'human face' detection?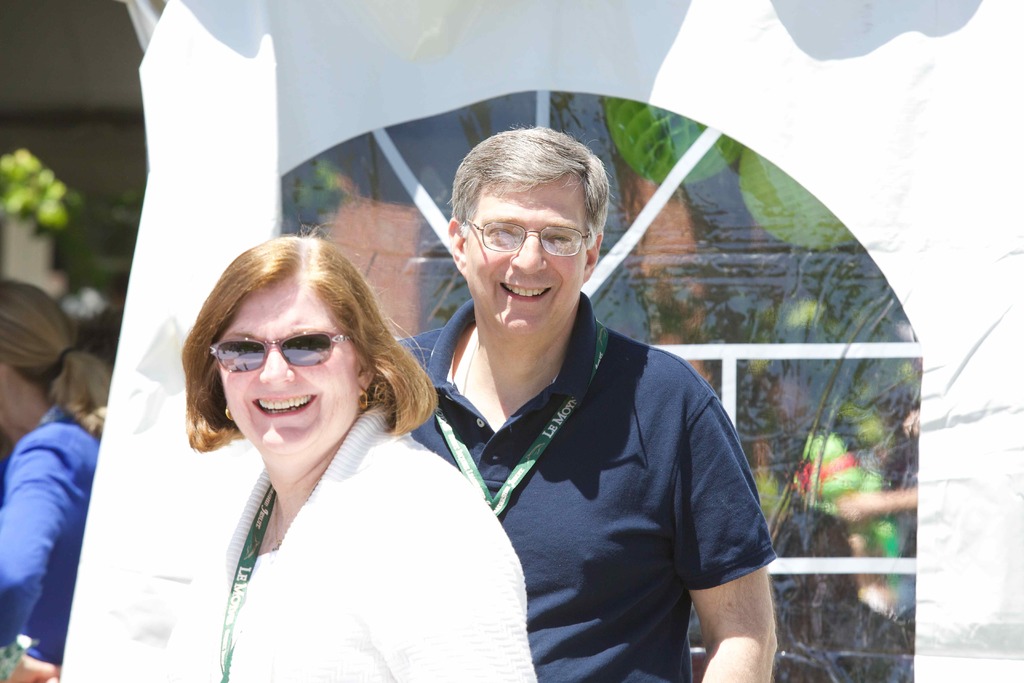
pyautogui.locateOnScreen(464, 177, 586, 336)
